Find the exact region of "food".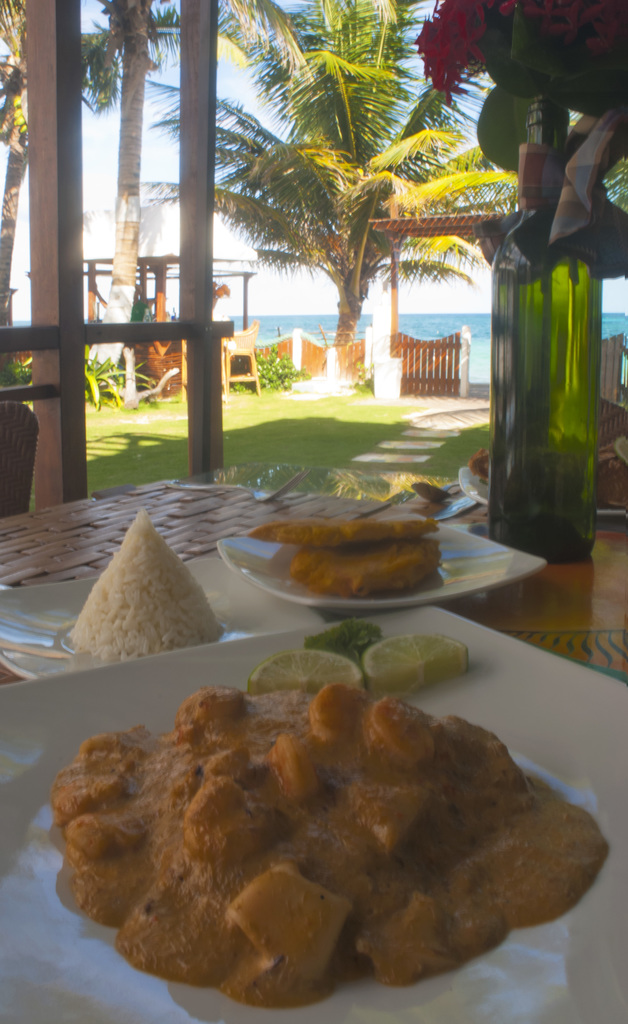
Exact region: [56, 619, 608, 1009].
